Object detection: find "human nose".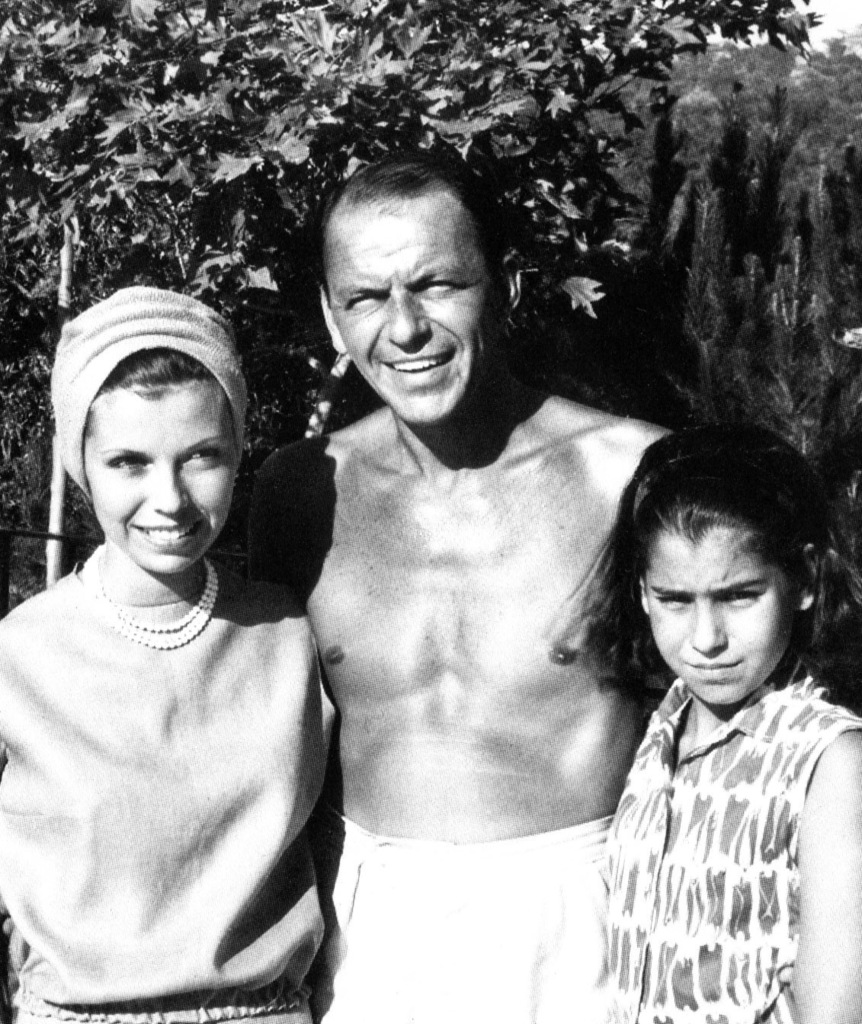
detection(694, 603, 731, 656).
